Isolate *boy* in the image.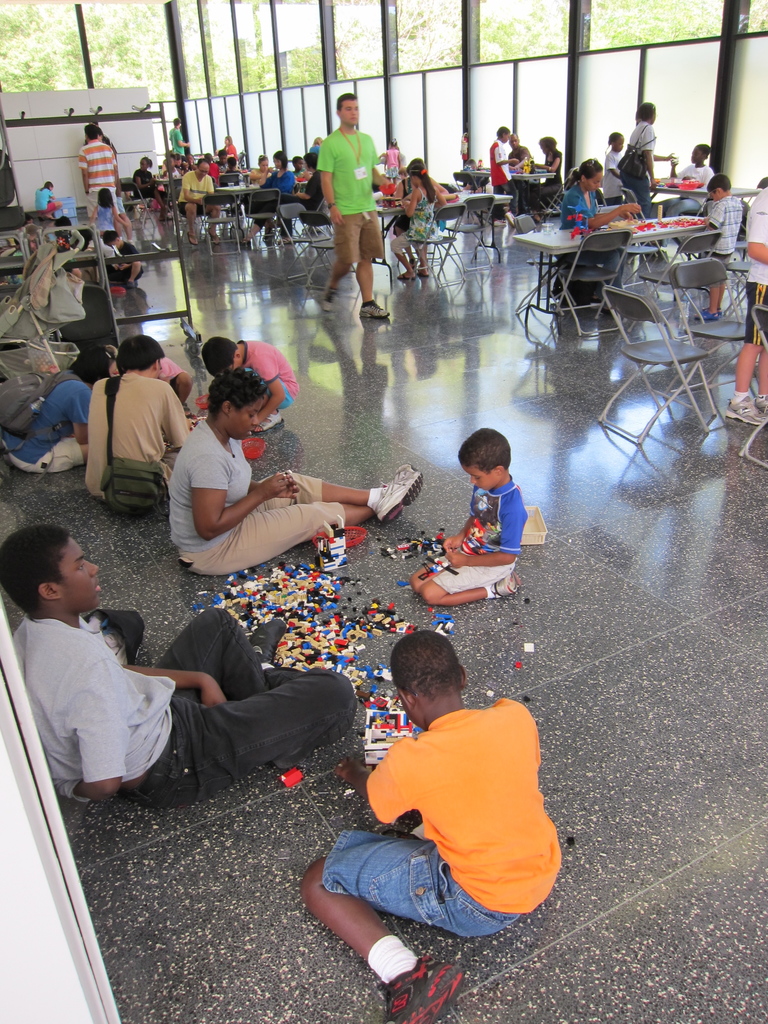
Isolated region: (721, 177, 767, 431).
